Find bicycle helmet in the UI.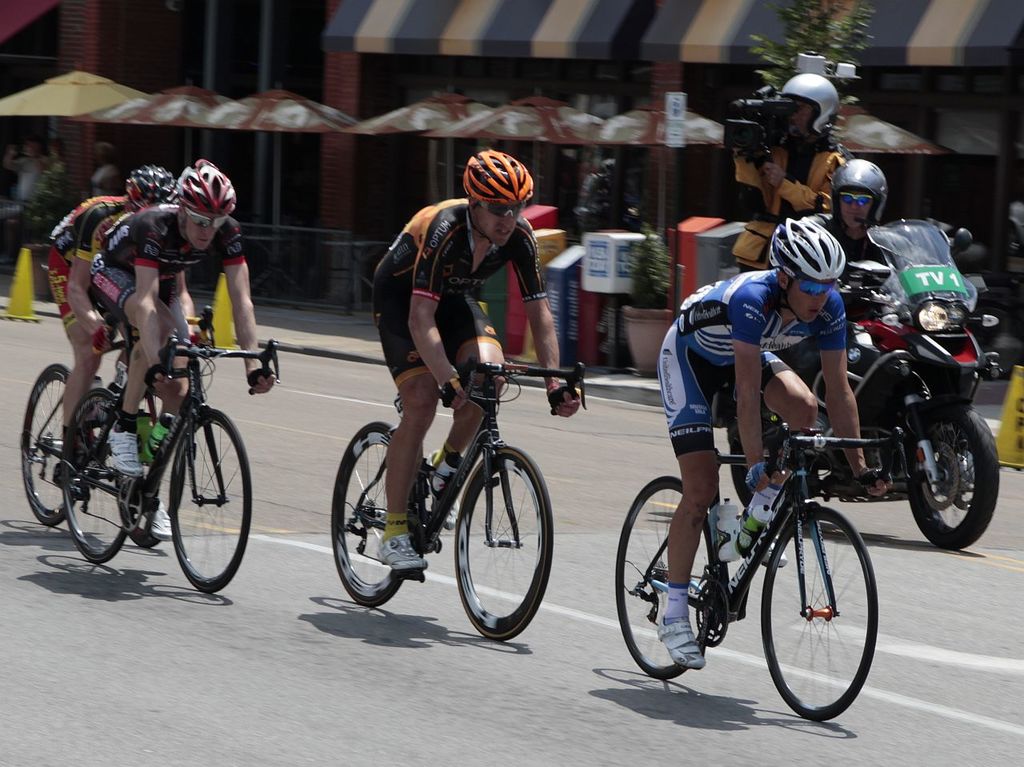
UI element at BBox(764, 220, 844, 285).
